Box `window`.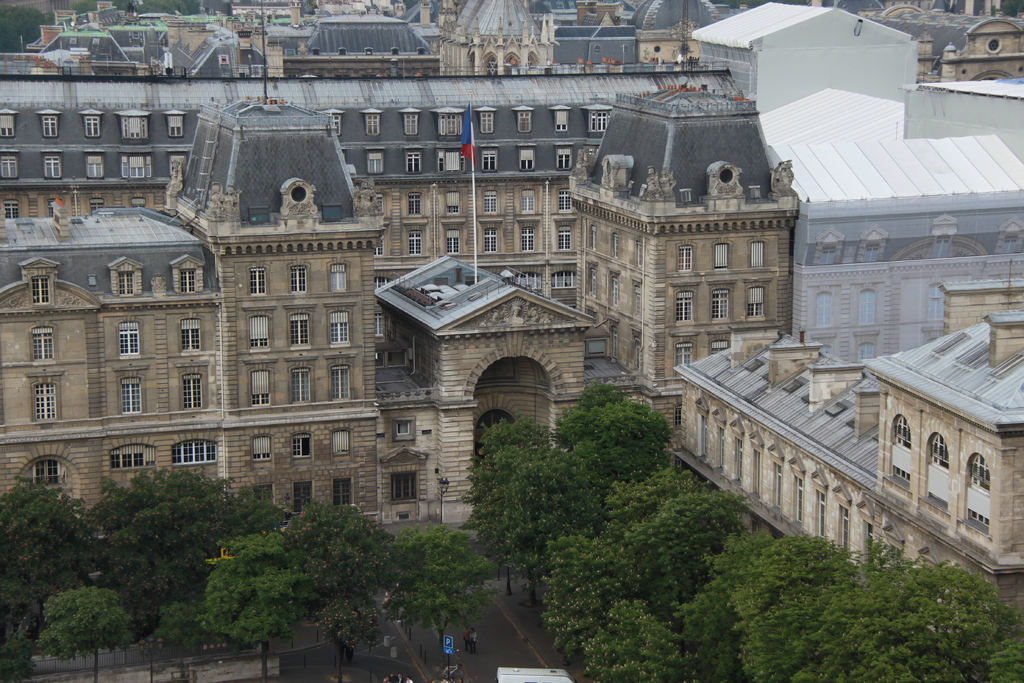
<box>675,342,694,370</box>.
